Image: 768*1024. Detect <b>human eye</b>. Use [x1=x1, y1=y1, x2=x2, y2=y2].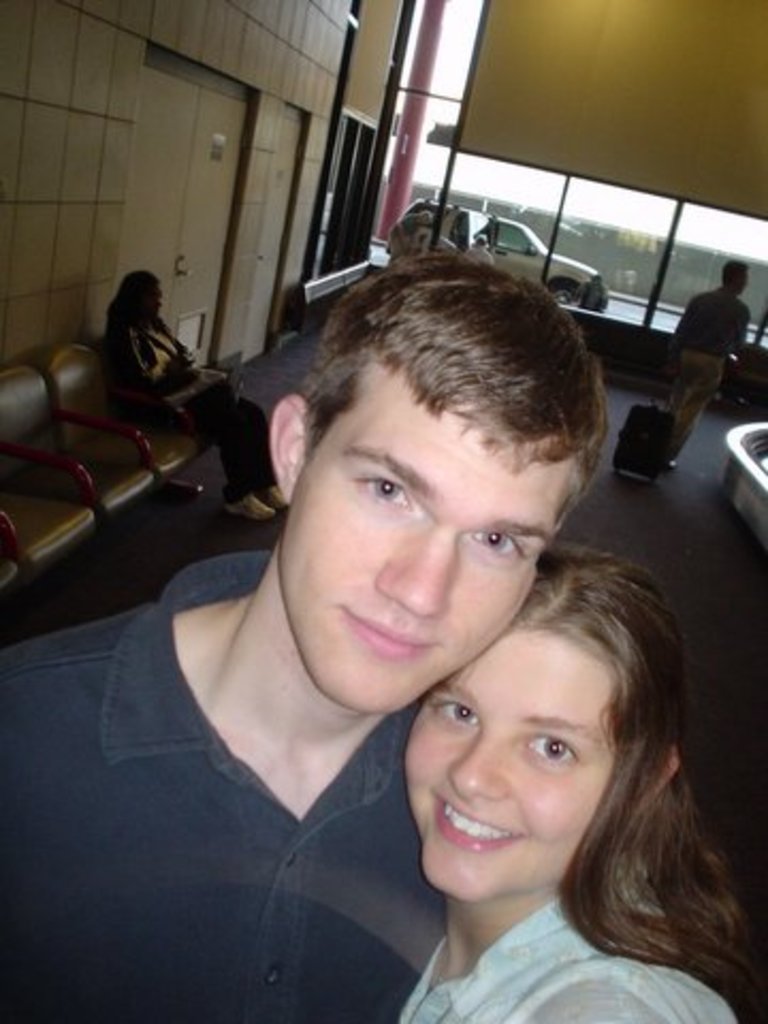
[x1=506, y1=723, x2=593, y2=781].
